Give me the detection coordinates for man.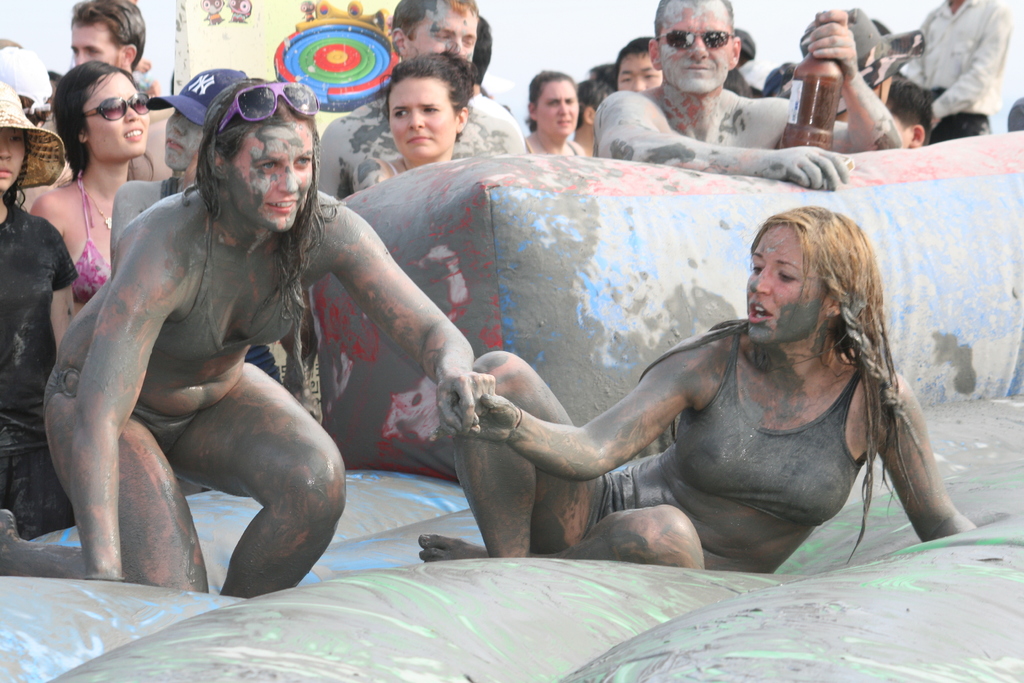
[x1=317, y1=0, x2=515, y2=196].
